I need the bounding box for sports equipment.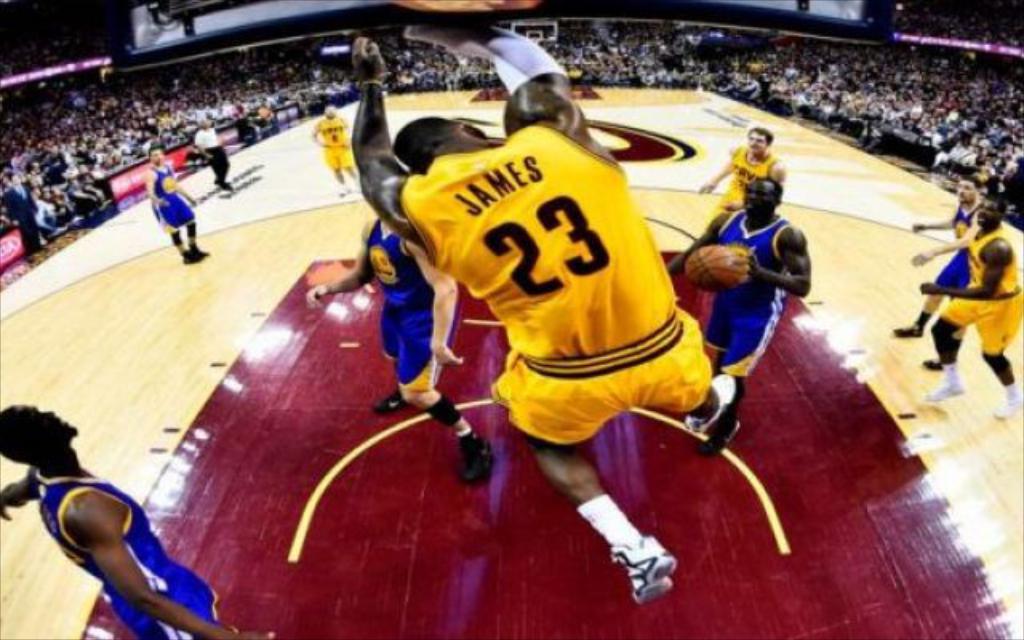
Here it is: region(214, 176, 226, 189).
